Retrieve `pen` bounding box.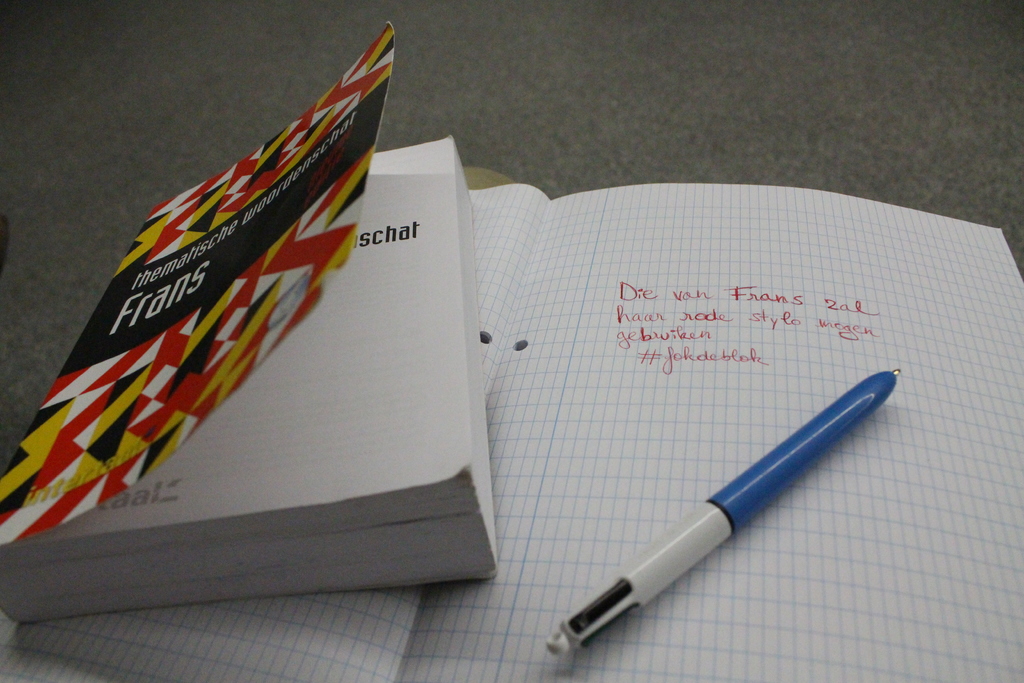
Bounding box: l=540, t=361, r=904, b=659.
